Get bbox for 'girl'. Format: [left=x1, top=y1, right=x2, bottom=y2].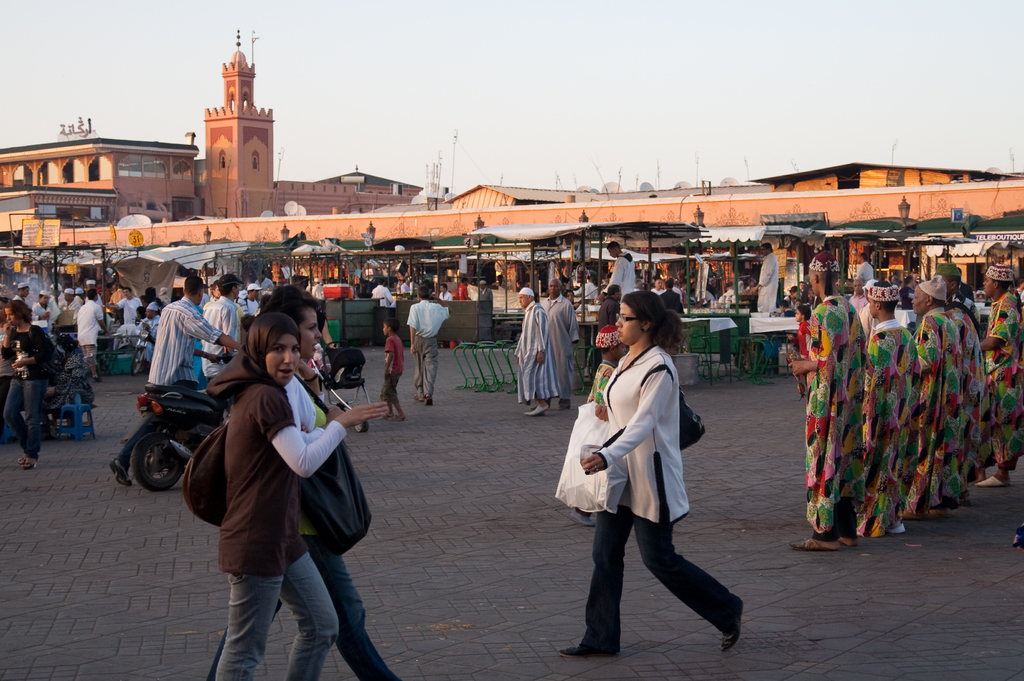
[left=182, top=319, right=391, bottom=680].
